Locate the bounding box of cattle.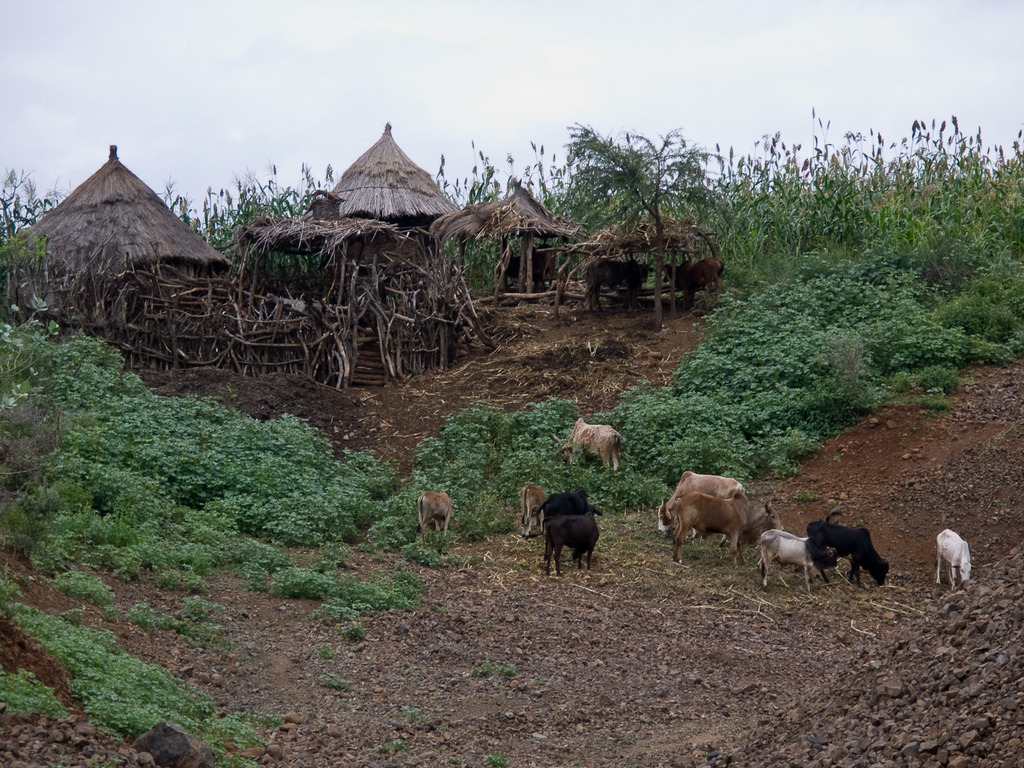
Bounding box: [x1=932, y1=532, x2=976, y2=590].
